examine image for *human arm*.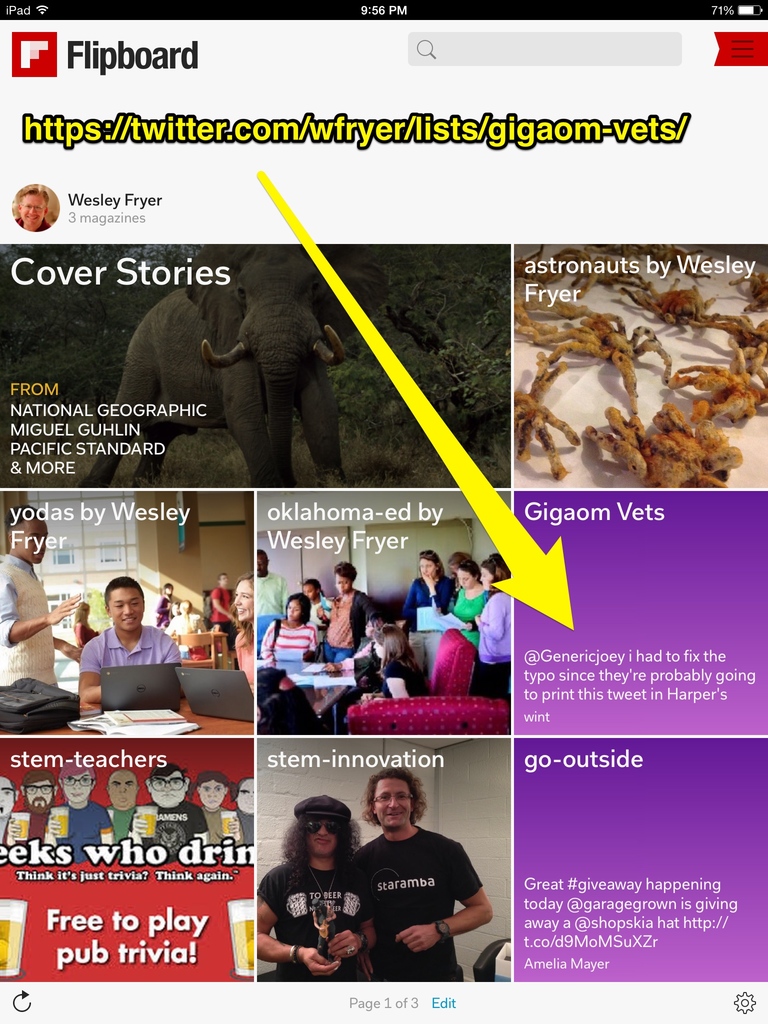
Examination result: bbox(394, 884, 493, 955).
